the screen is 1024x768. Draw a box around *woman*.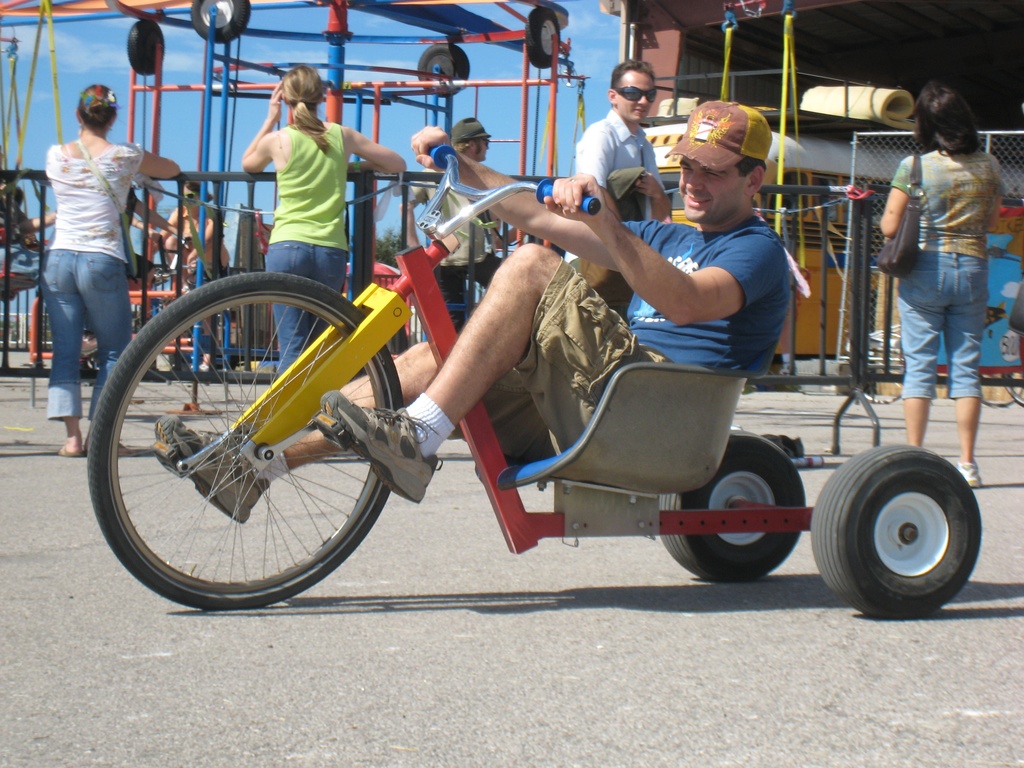
x1=868, y1=67, x2=1012, y2=500.
